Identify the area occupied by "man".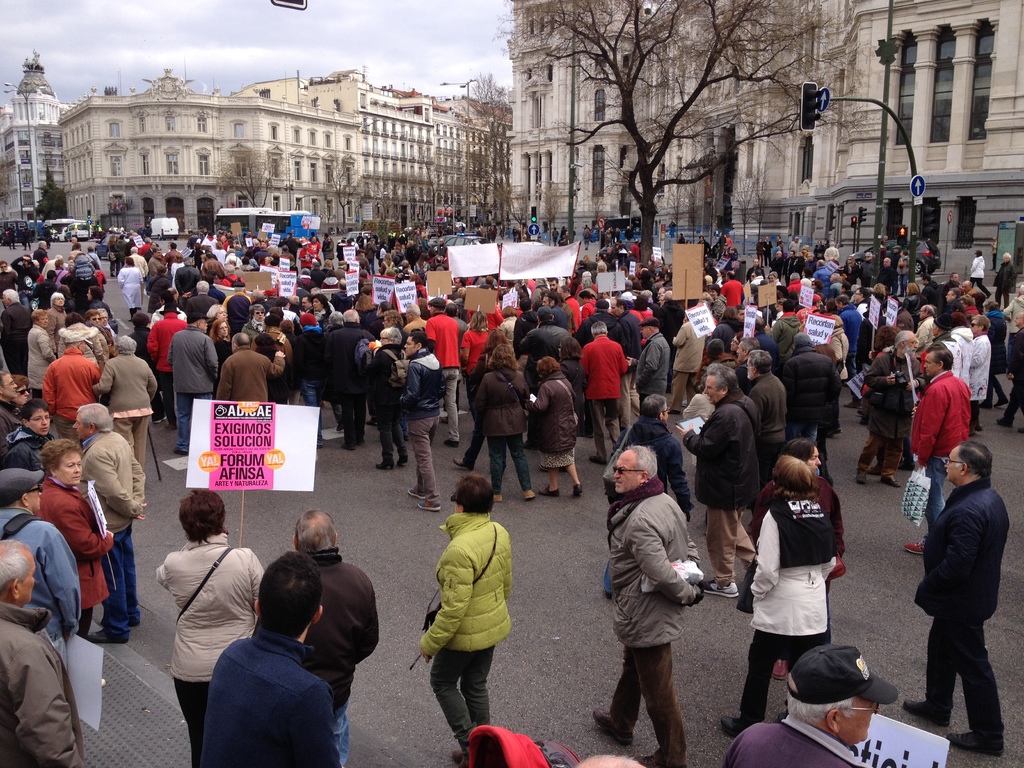
Area: {"left": 68, "top": 404, "right": 146, "bottom": 650}.
